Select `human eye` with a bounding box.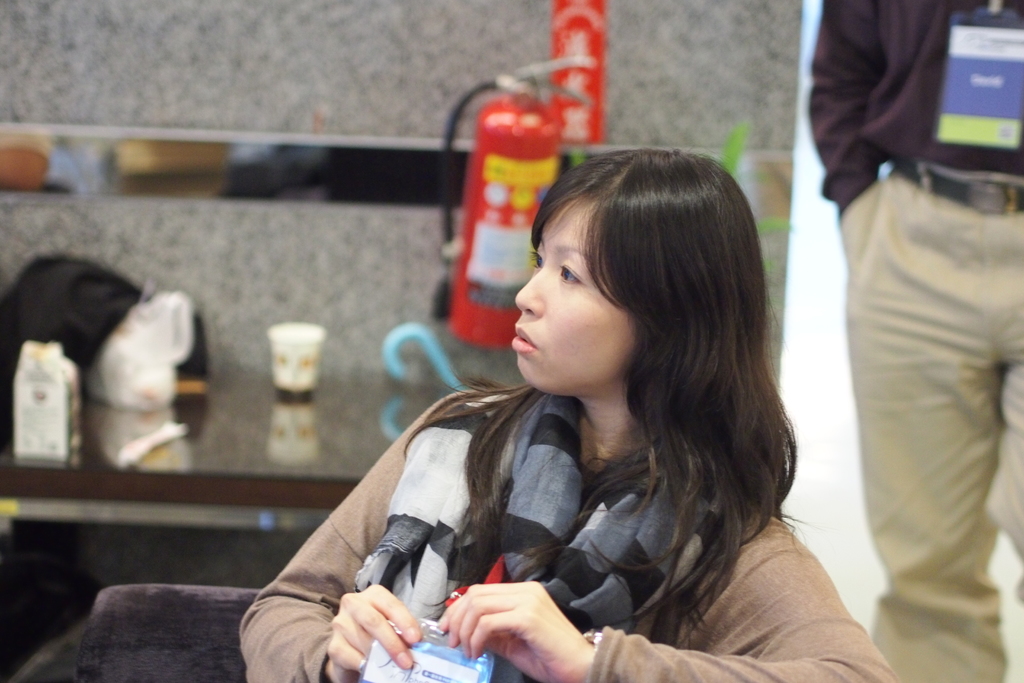
box=[526, 247, 545, 277].
